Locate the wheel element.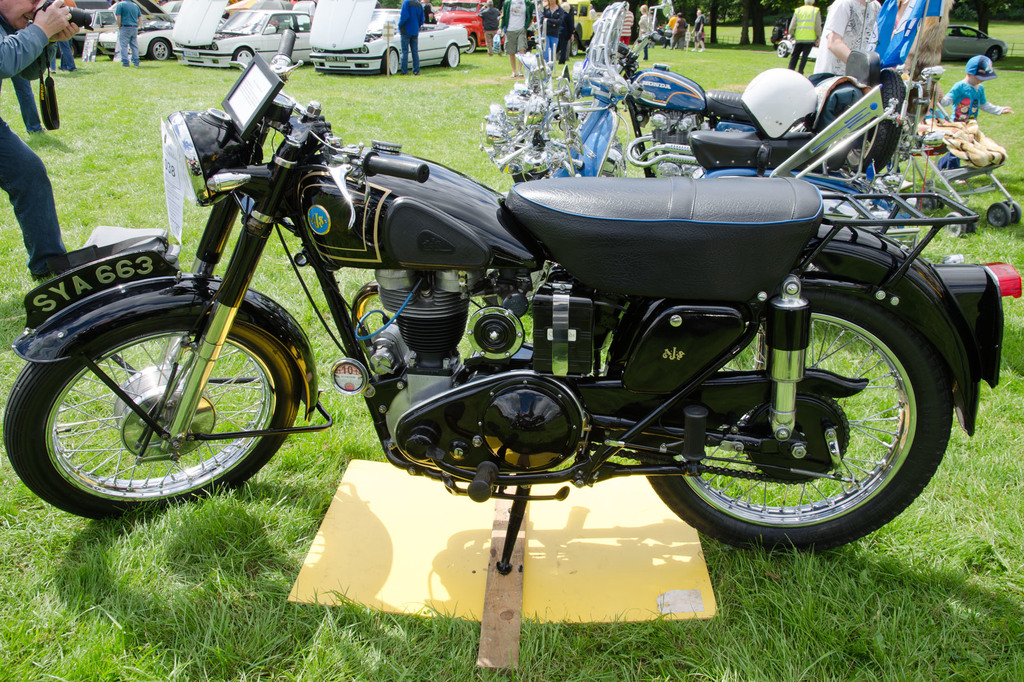
Element bbox: box=[147, 38, 169, 59].
